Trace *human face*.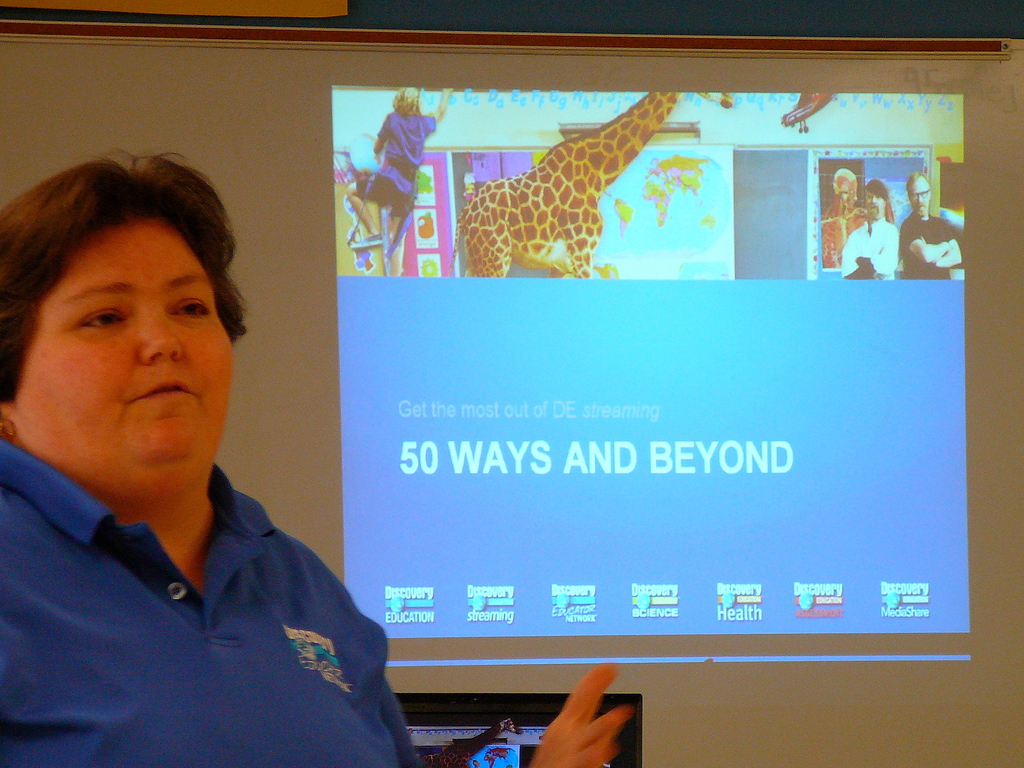
Traced to bbox=[391, 87, 413, 109].
